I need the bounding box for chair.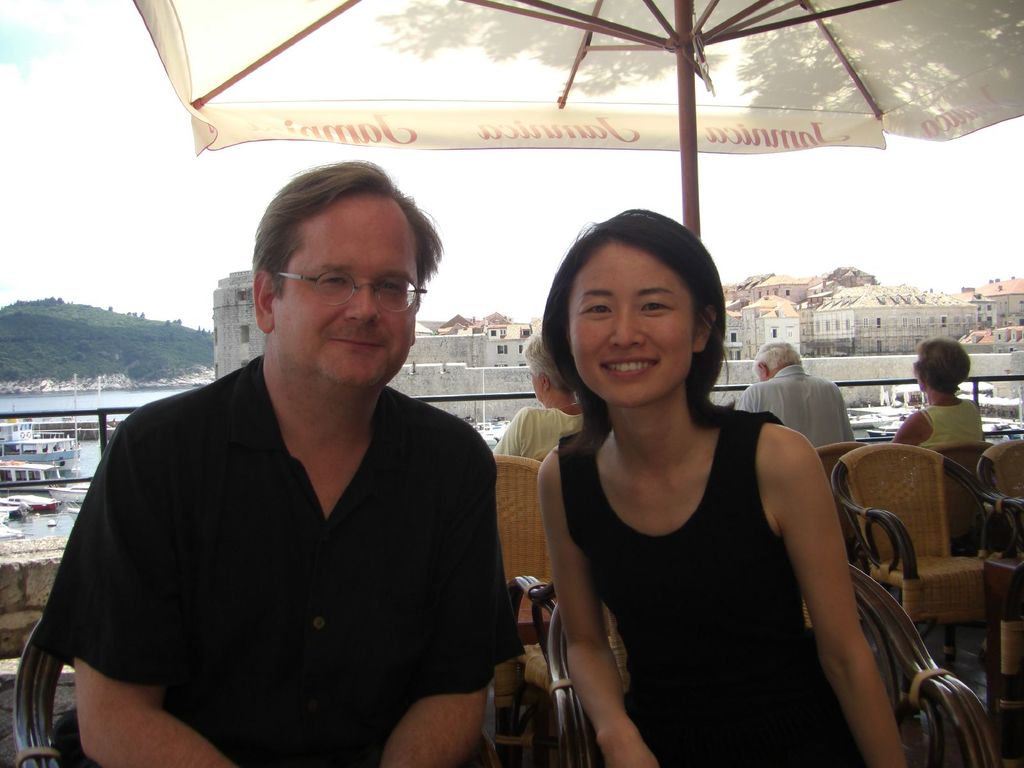
Here it is: box(484, 445, 546, 758).
